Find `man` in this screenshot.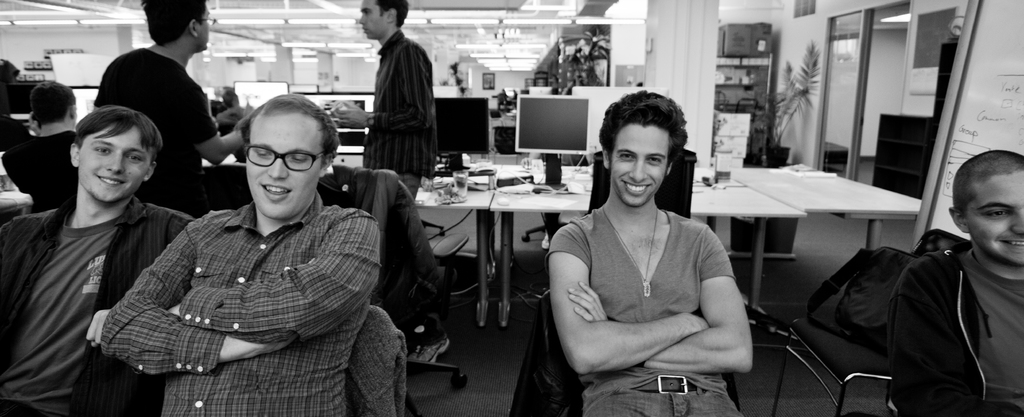
The bounding box for `man` is 0:84:92:204.
